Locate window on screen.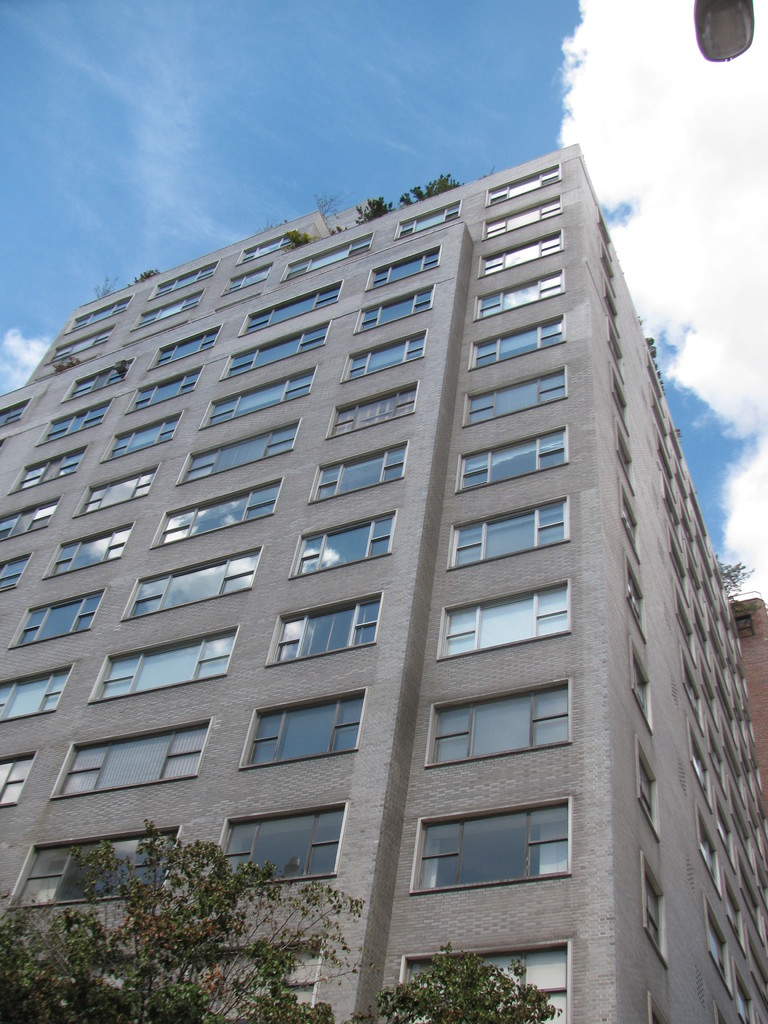
On screen at [left=455, top=425, right=567, bottom=492].
